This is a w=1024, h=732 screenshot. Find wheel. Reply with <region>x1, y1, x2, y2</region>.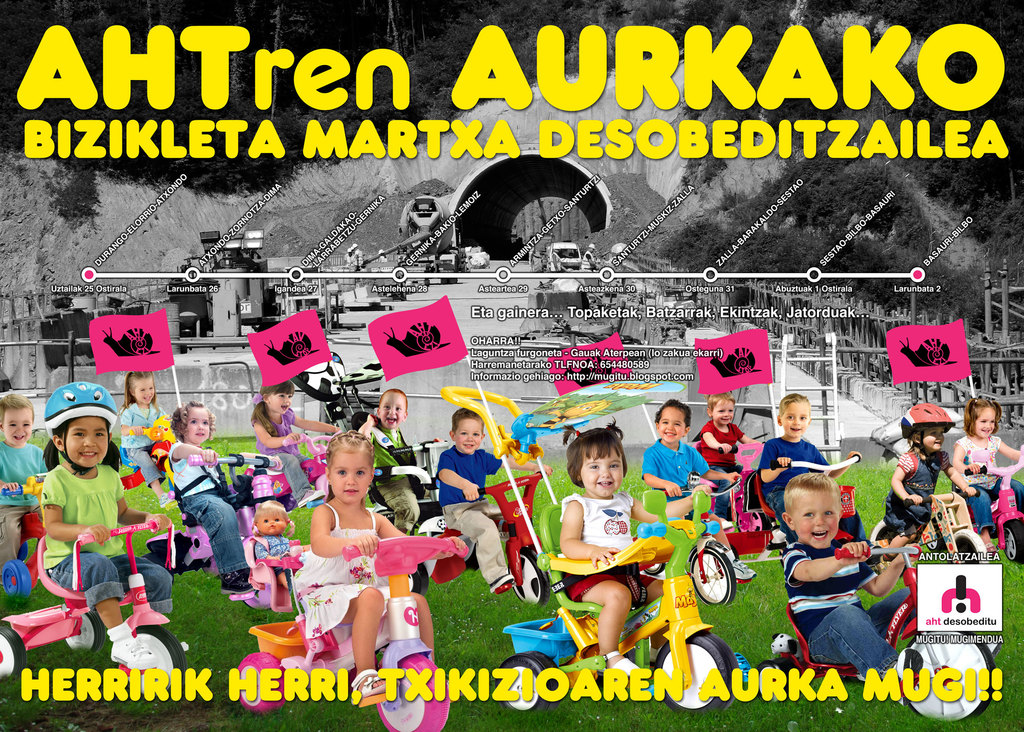
<region>349, 656, 373, 690</region>.
